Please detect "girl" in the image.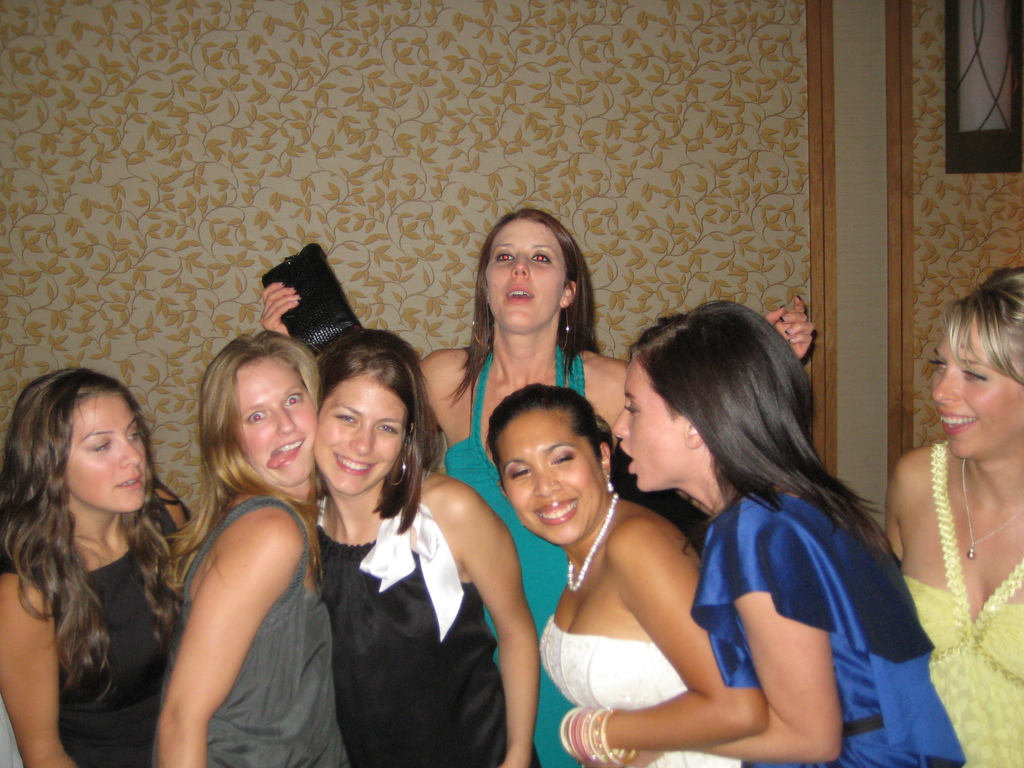
bbox(0, 365, 200, 767).
